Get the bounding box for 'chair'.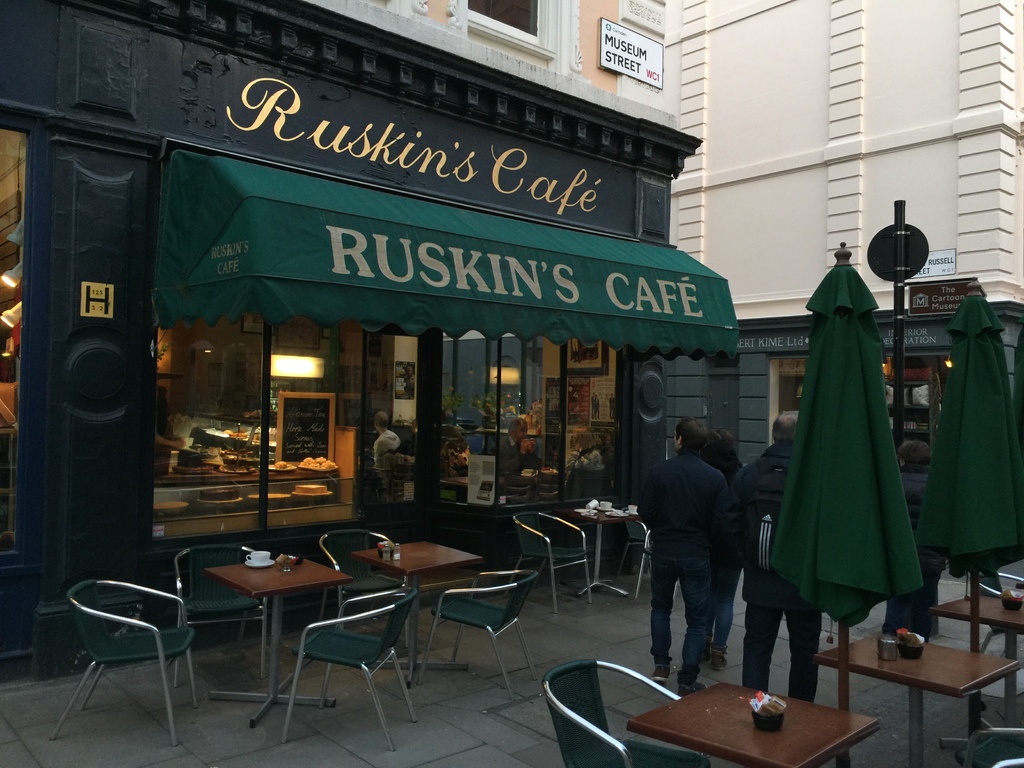
box(532, 468, 570, 501).
